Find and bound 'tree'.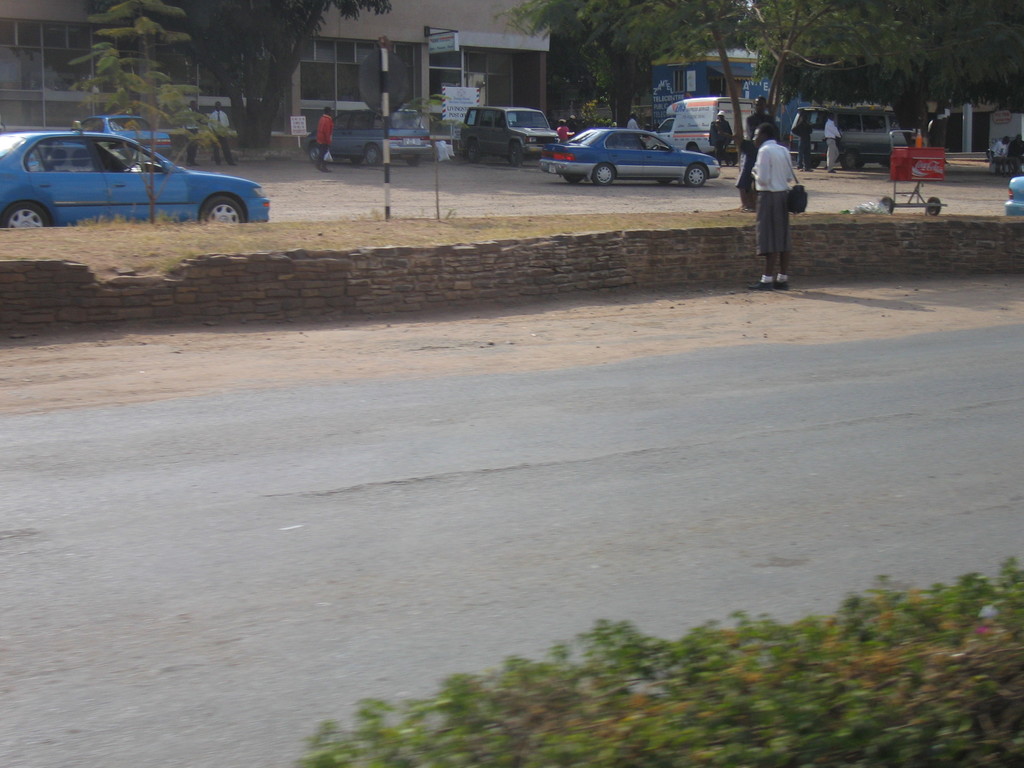
Bound: [490, 0, 669, 128].
